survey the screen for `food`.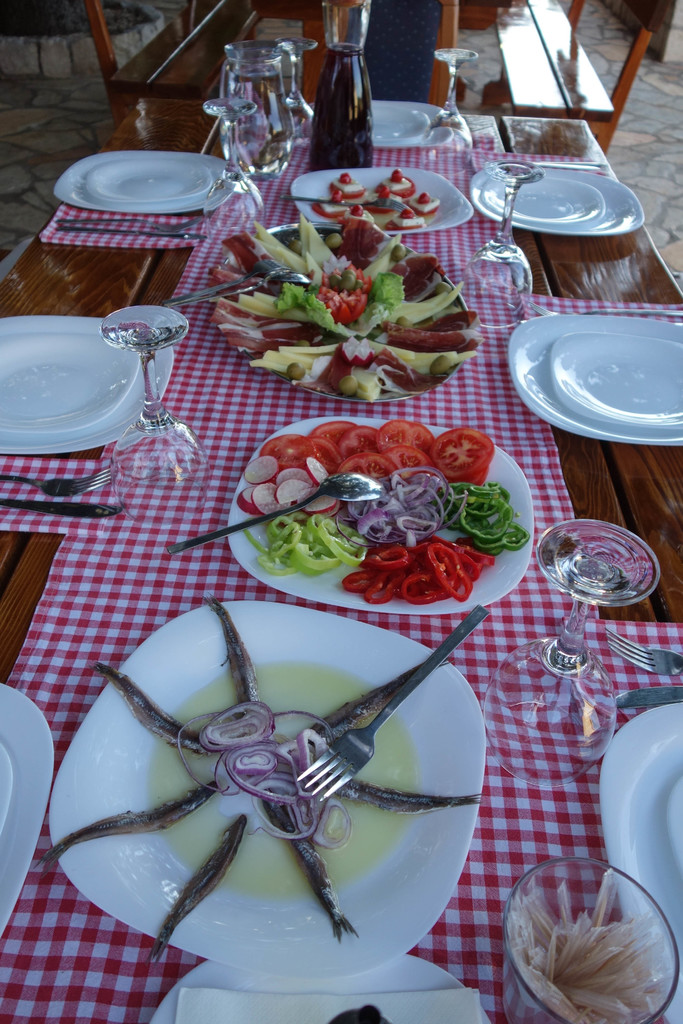
Survey found: bbox(308, 457, 329, 483).
